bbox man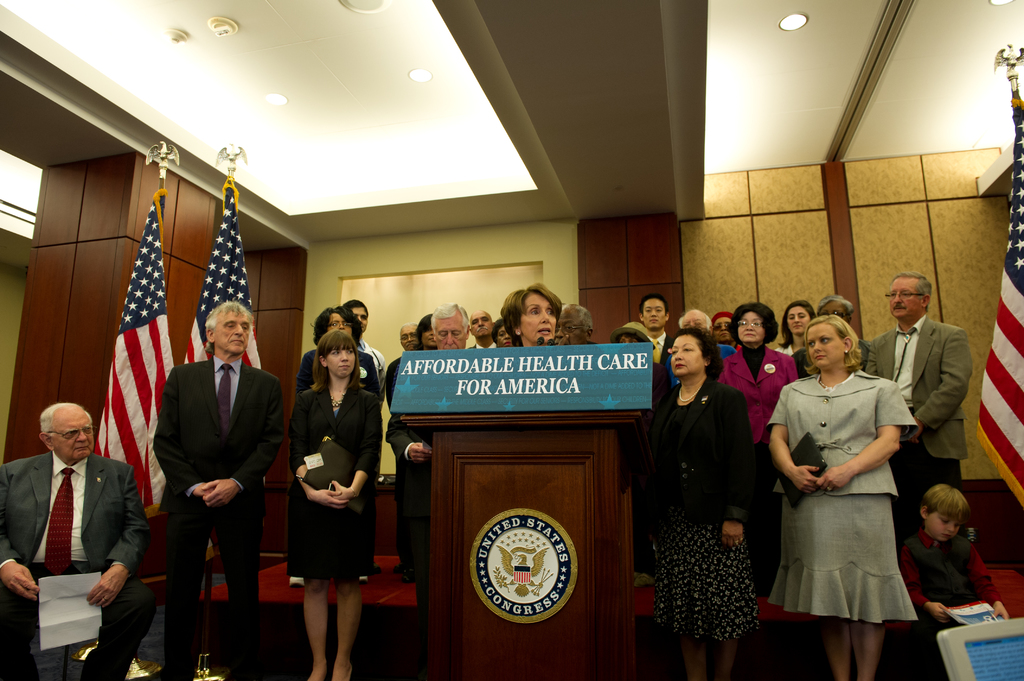
pyautogui.locateOnScreen(863, 271, 975, 540)
